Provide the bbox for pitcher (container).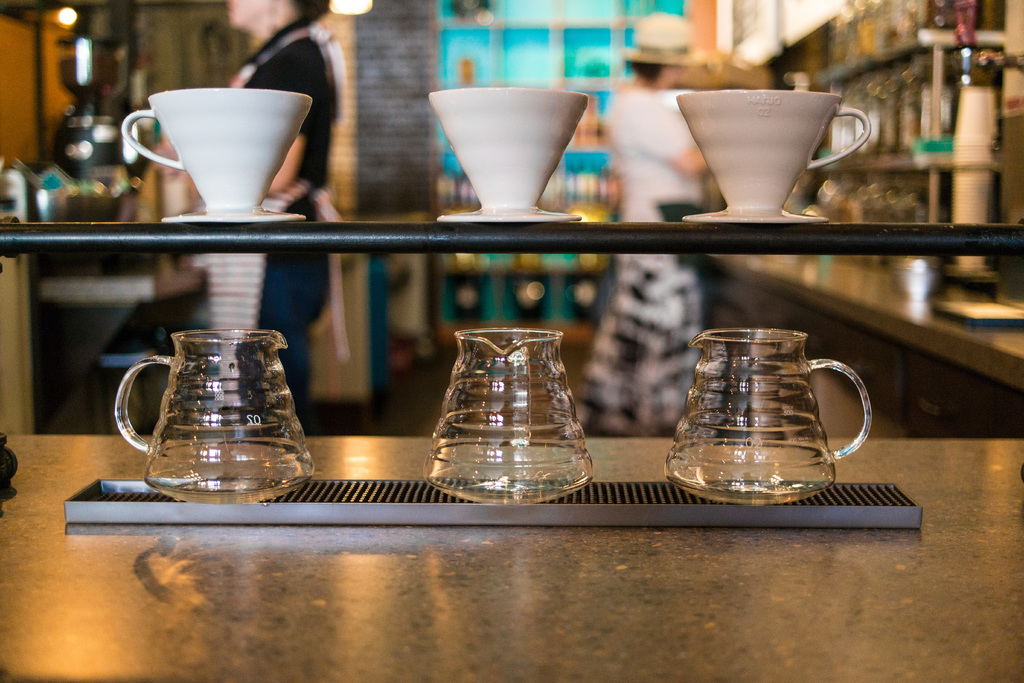
[left=115, top=331, right=316, bottom=502].
